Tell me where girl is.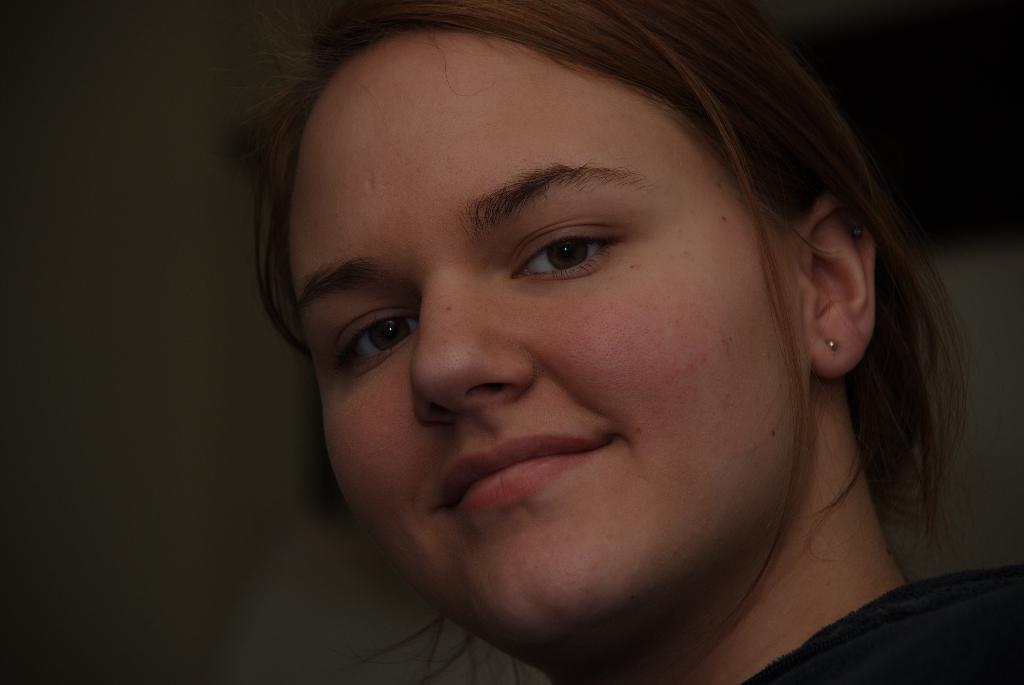
girl is at left=265, top=0, right=1023, bottom=684.
